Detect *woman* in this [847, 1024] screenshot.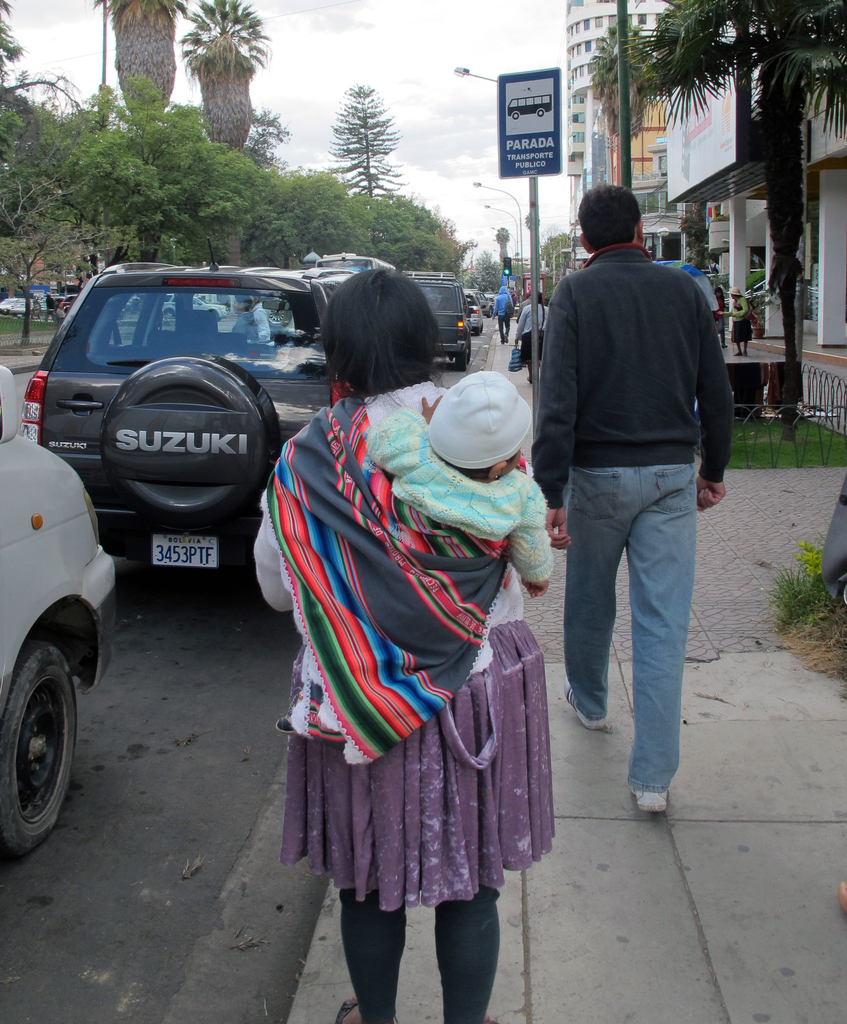
Detection: bbox=[514, 290, 551, 390].
